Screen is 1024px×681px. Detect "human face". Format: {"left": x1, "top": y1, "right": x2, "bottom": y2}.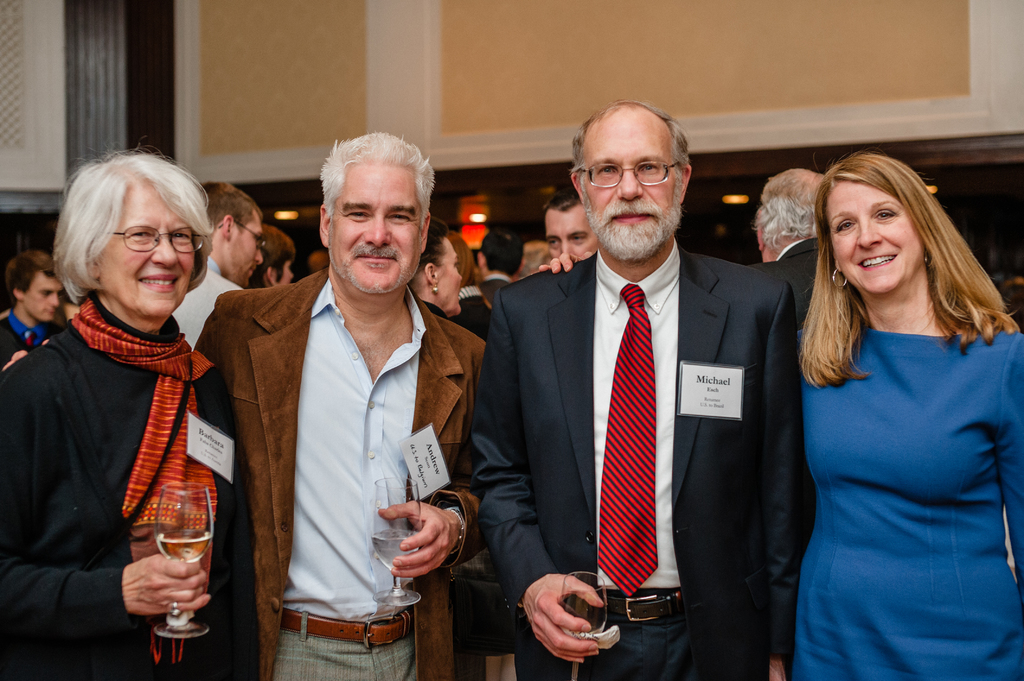
{"left": 100, "top": 188, "right": 191, "bottom": 322}.
